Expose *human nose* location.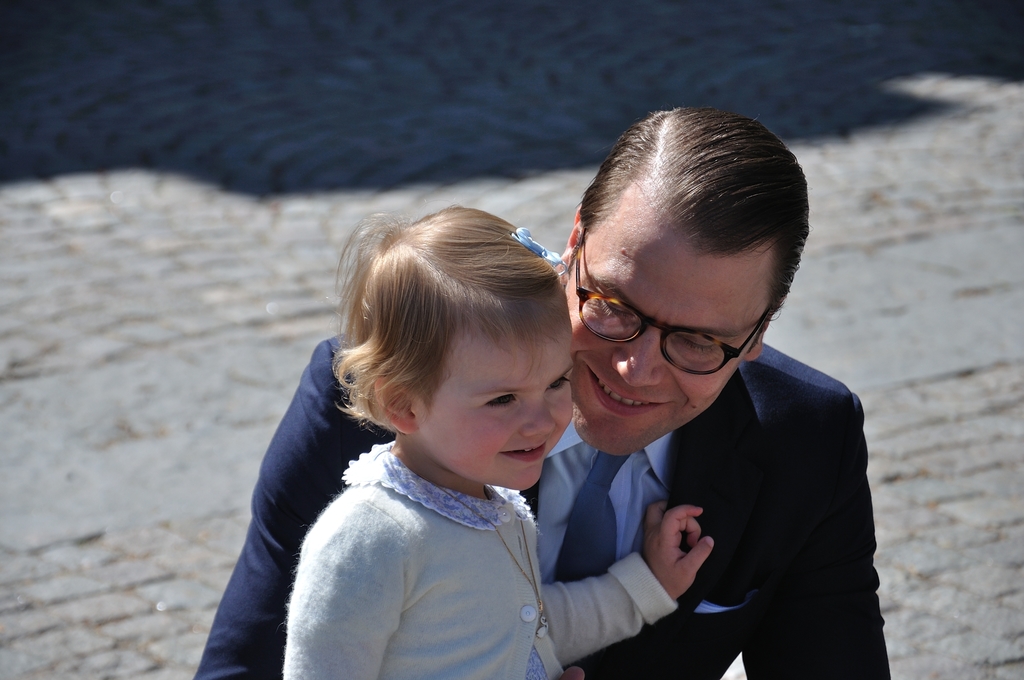
Exposed at bbox(521, 398, 560, 441).
